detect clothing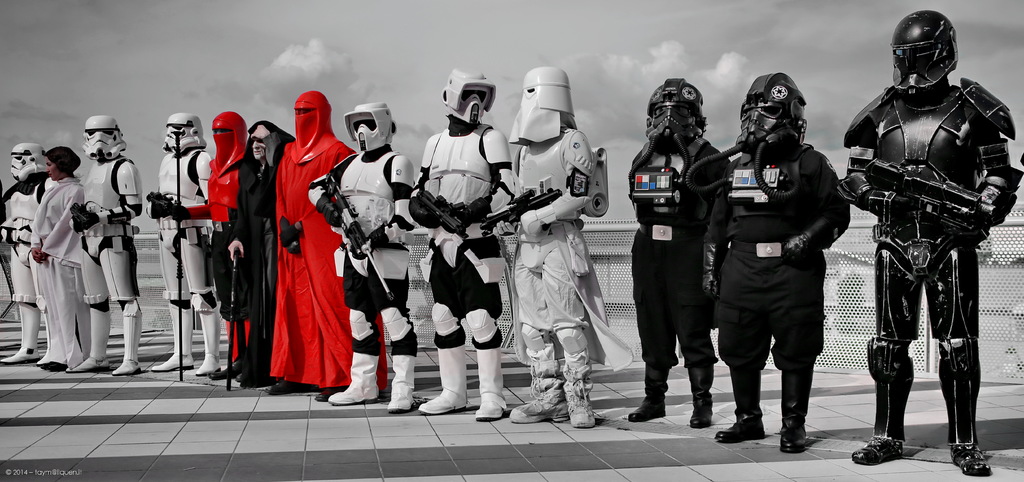
BBox(687, 63, 846, 380)
